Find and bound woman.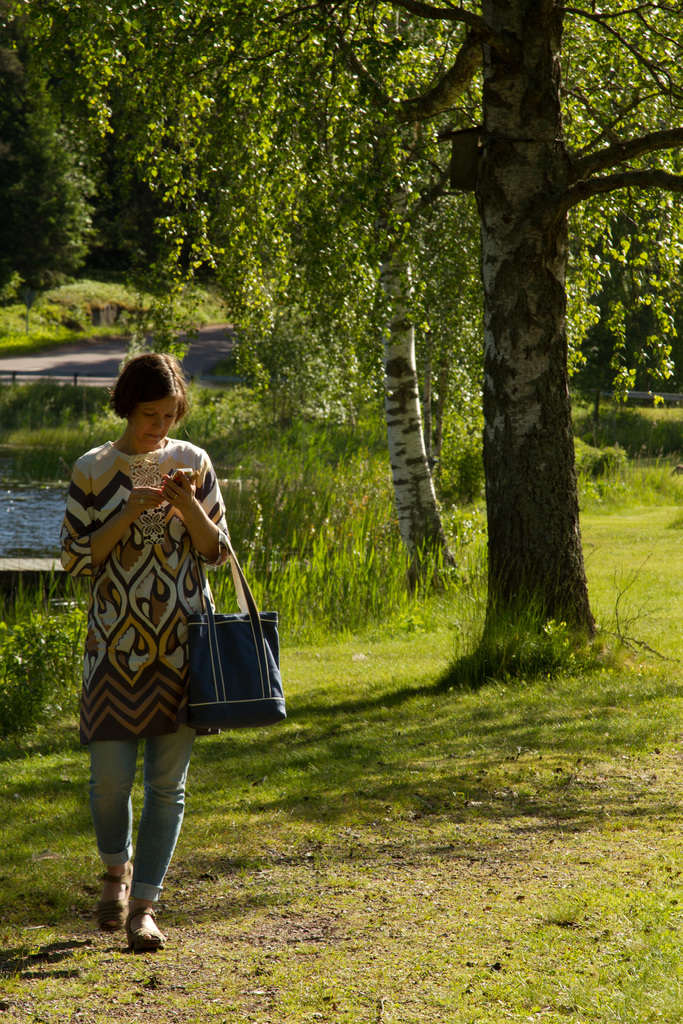
Bound: 55 348 251 896.
